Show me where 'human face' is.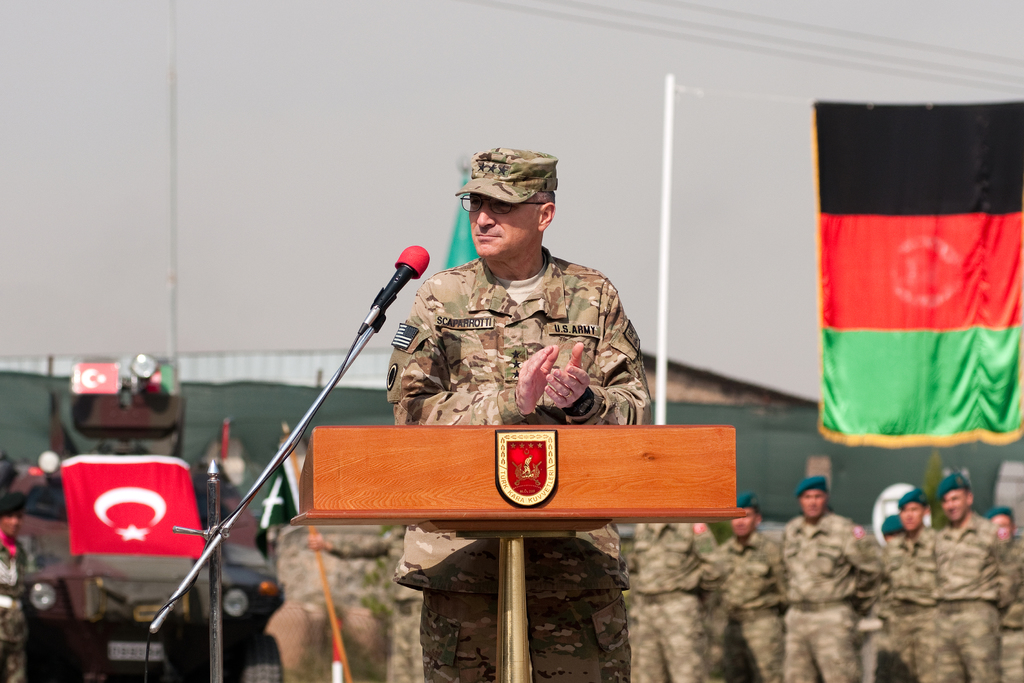
'human face' is at Rect(797, 487, 822, 520).
